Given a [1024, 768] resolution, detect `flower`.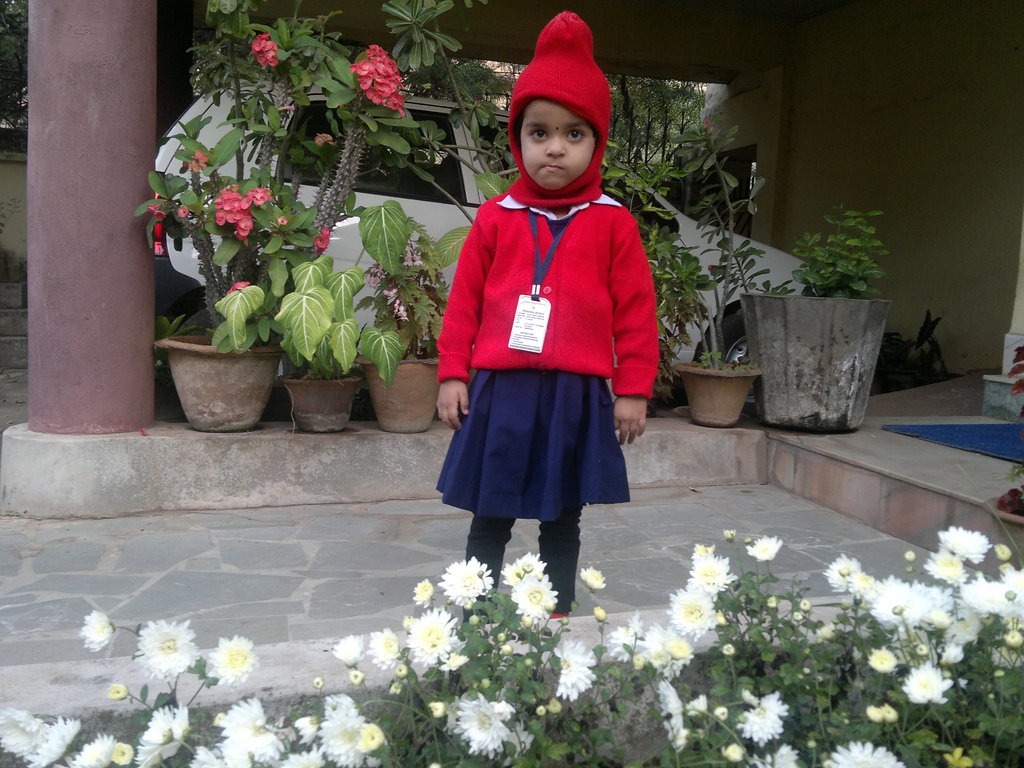
region(822, 739, 904, 767).
